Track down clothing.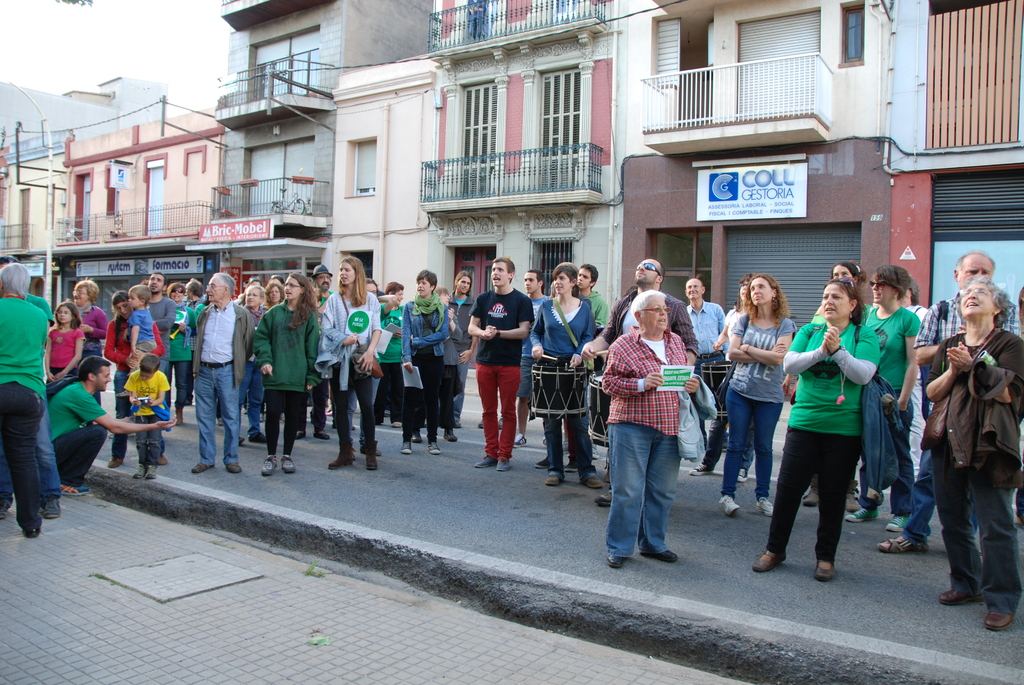
Tracked to bbox(127, 369, 168, 407).
